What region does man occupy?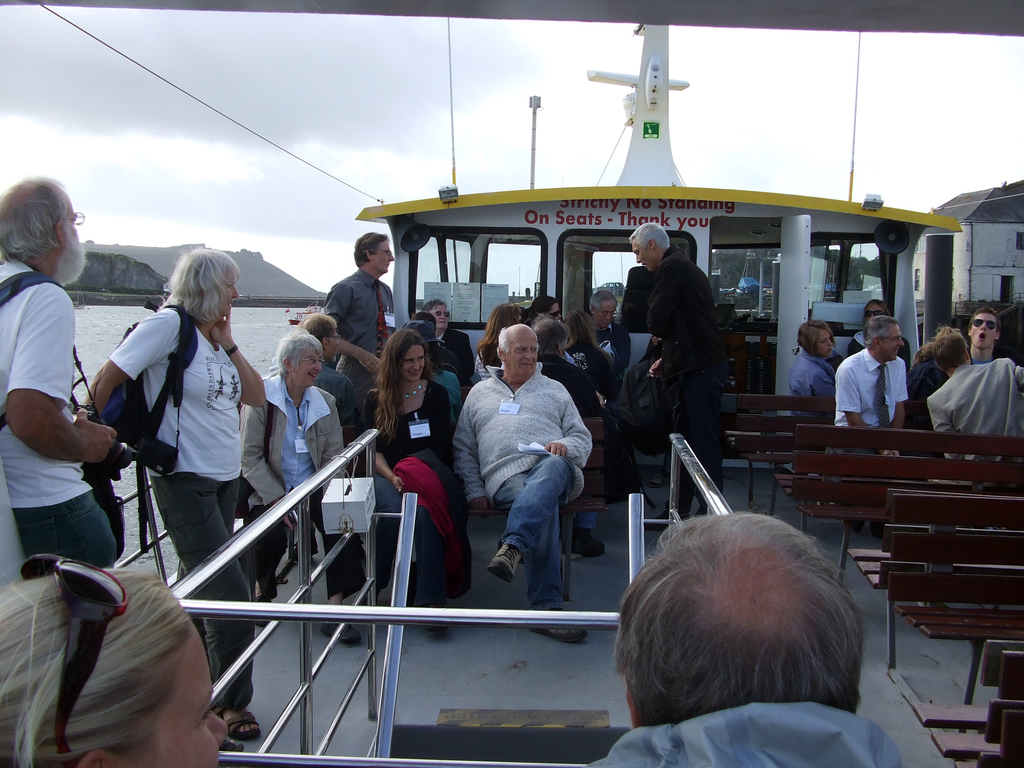
l=448, t=317, r=597, b=648.
